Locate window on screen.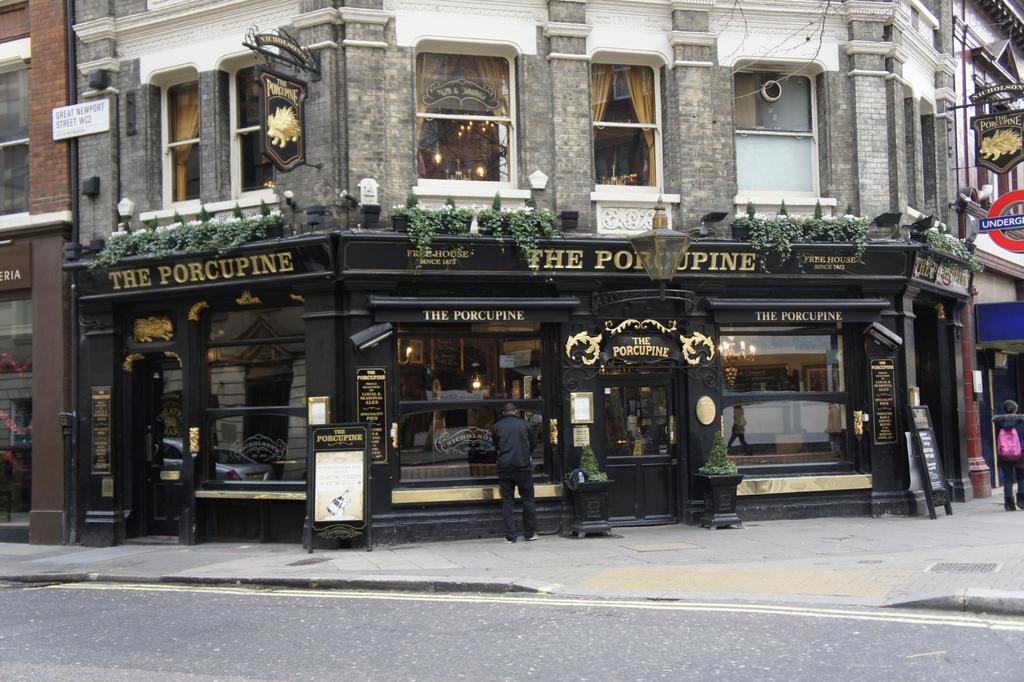
On screen at x1=236, y1=71, x2=273, y2=194.
